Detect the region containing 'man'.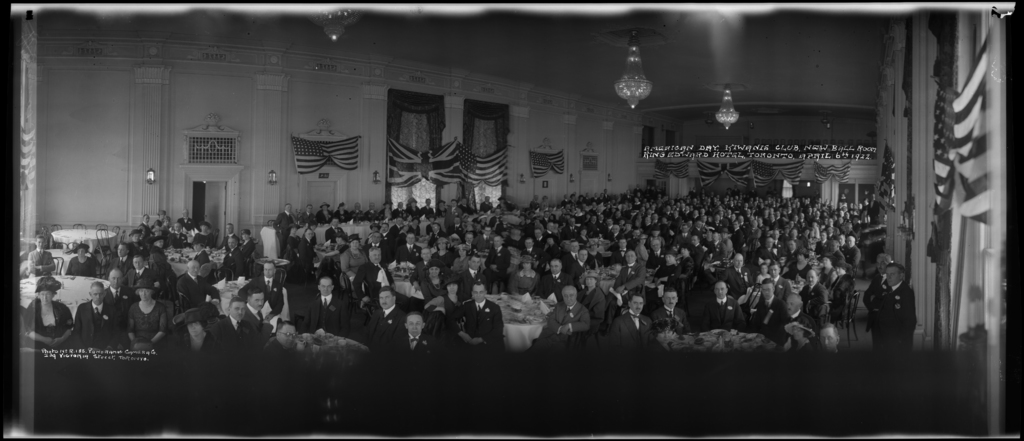
[x1=753, y1=237, x2=780, y2=261].
